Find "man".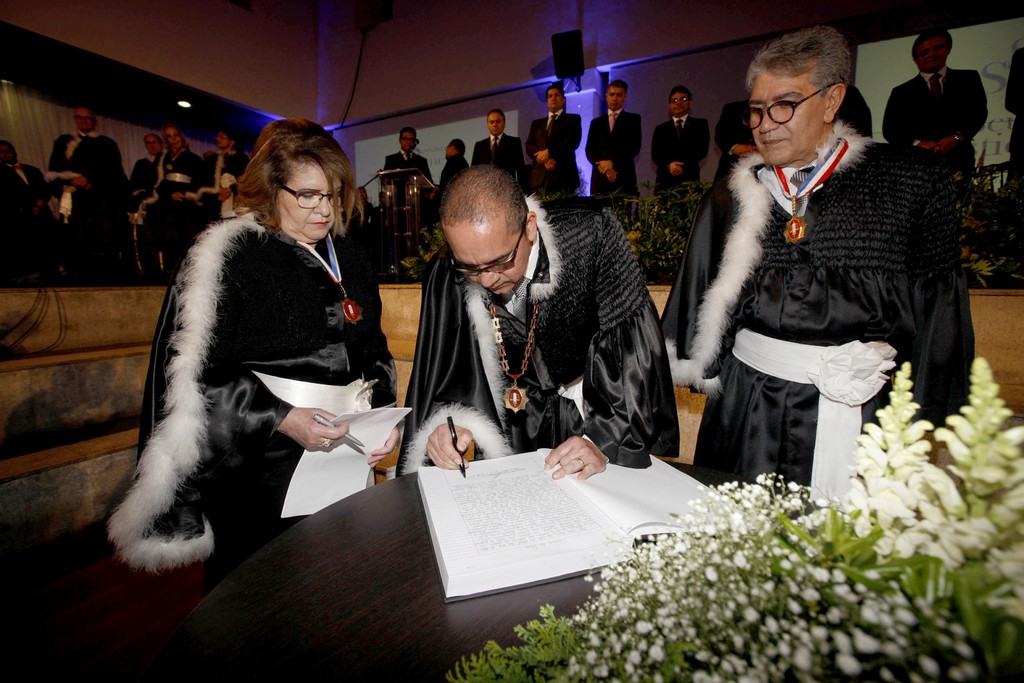
{"x1": 397, "y1": 163, "x2": 681, "y2": 479}.
